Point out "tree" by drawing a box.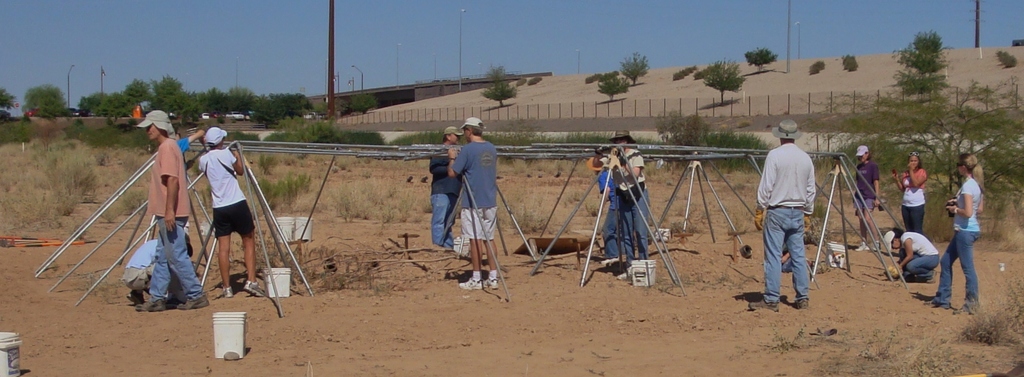
bbox=(600, 74, 630, 106).
